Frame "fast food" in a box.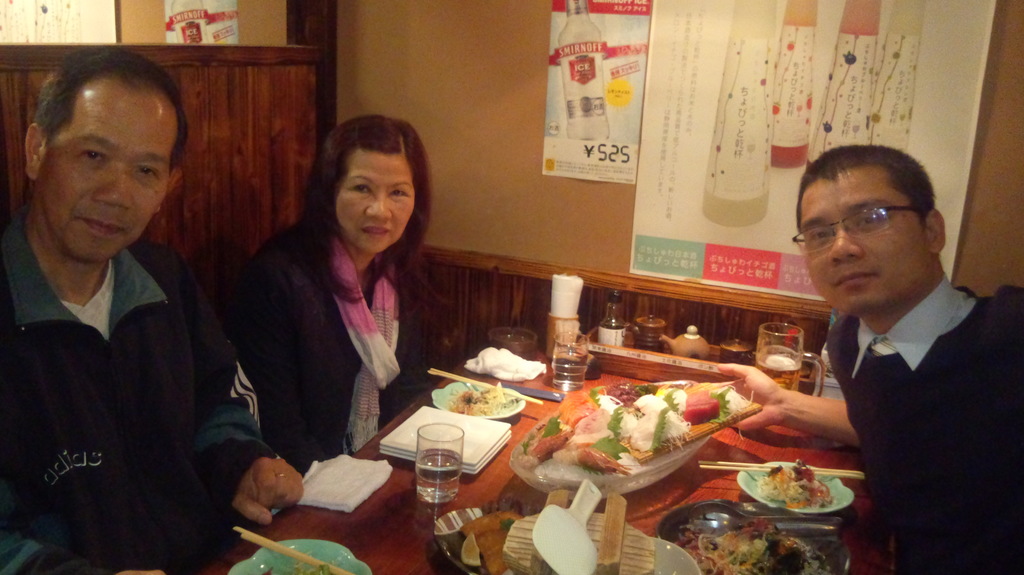
select_region(680, 521, 830, 574).
